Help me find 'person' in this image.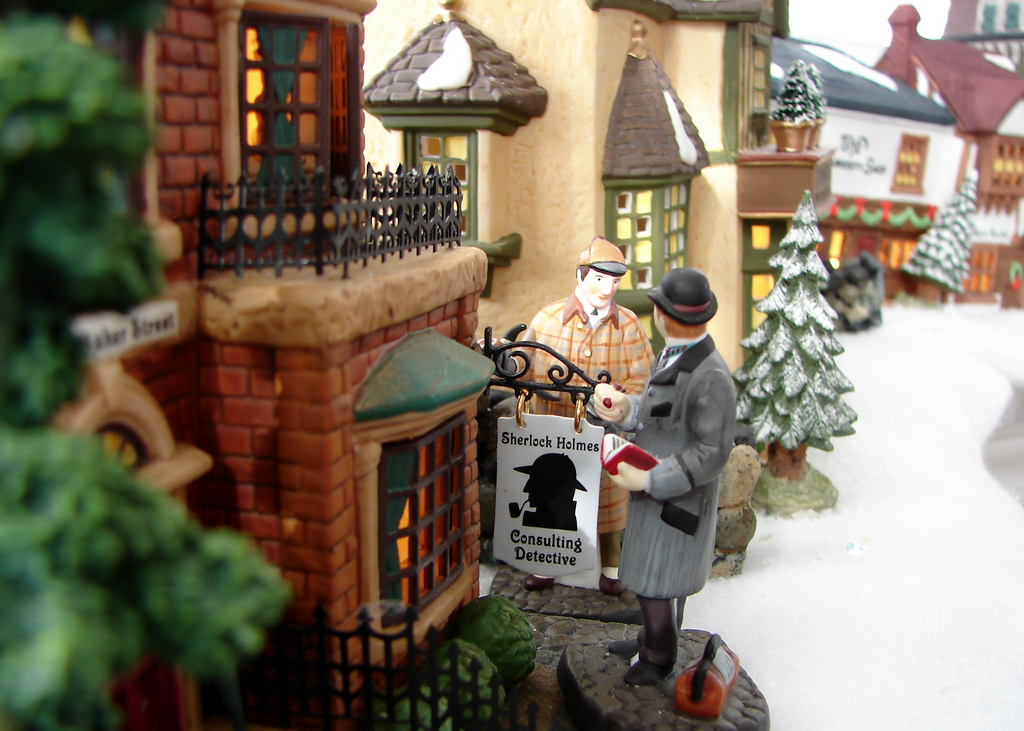
Found it: crop(509, 450, 591, 530).
